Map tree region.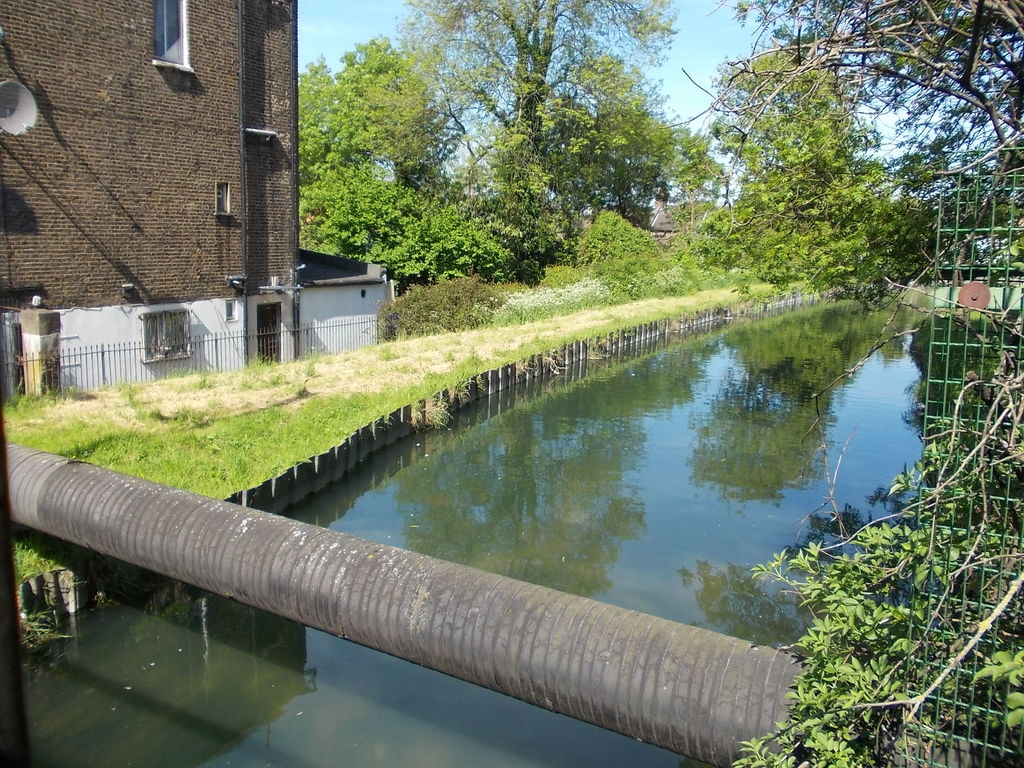
Mapped to bbox(287, 40, 435, 273).
